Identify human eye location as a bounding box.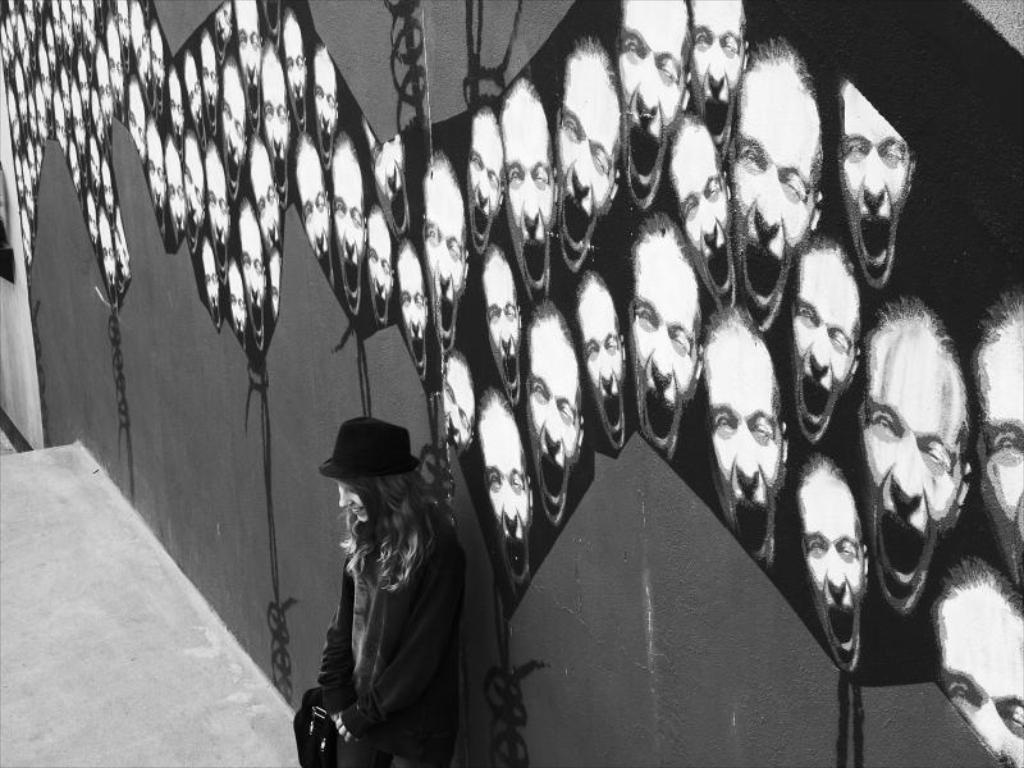
(178, 182, 187, 206).
